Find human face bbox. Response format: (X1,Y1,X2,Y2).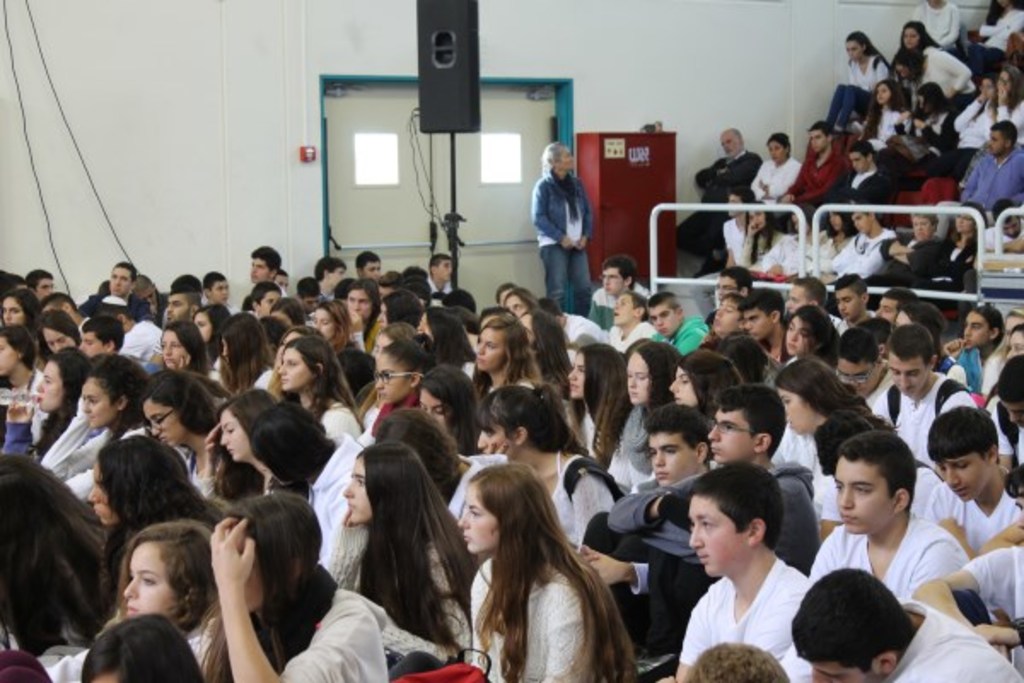
(164,331,191,369).
